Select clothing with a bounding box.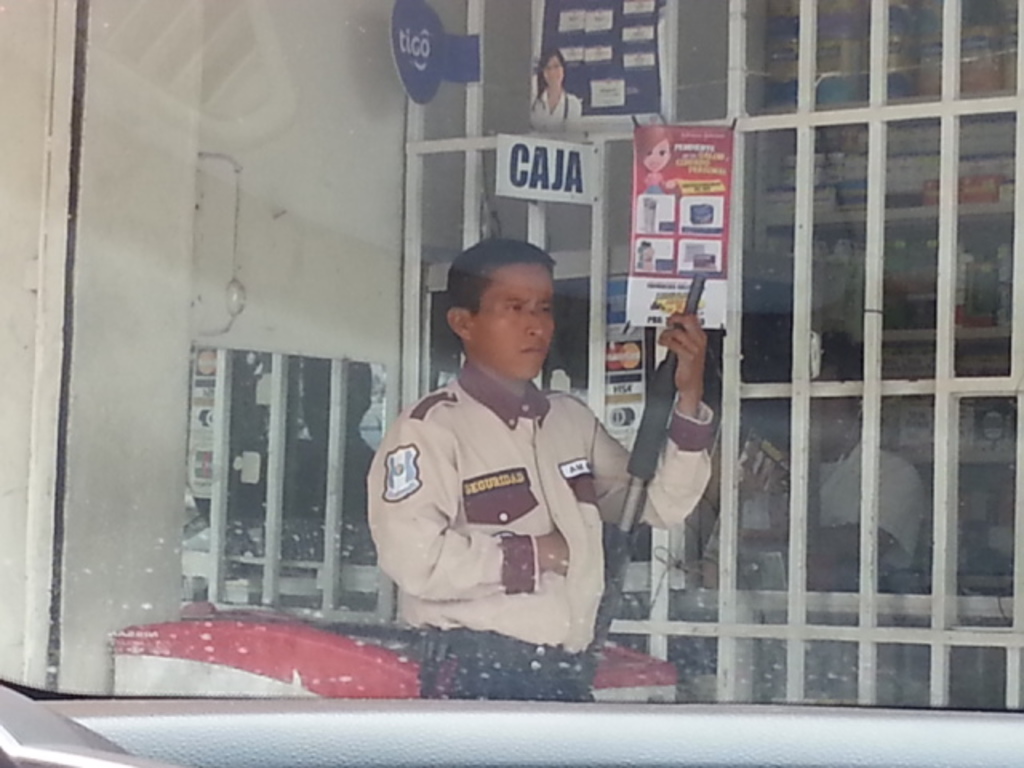
<box>358,339,622,634</box>.
